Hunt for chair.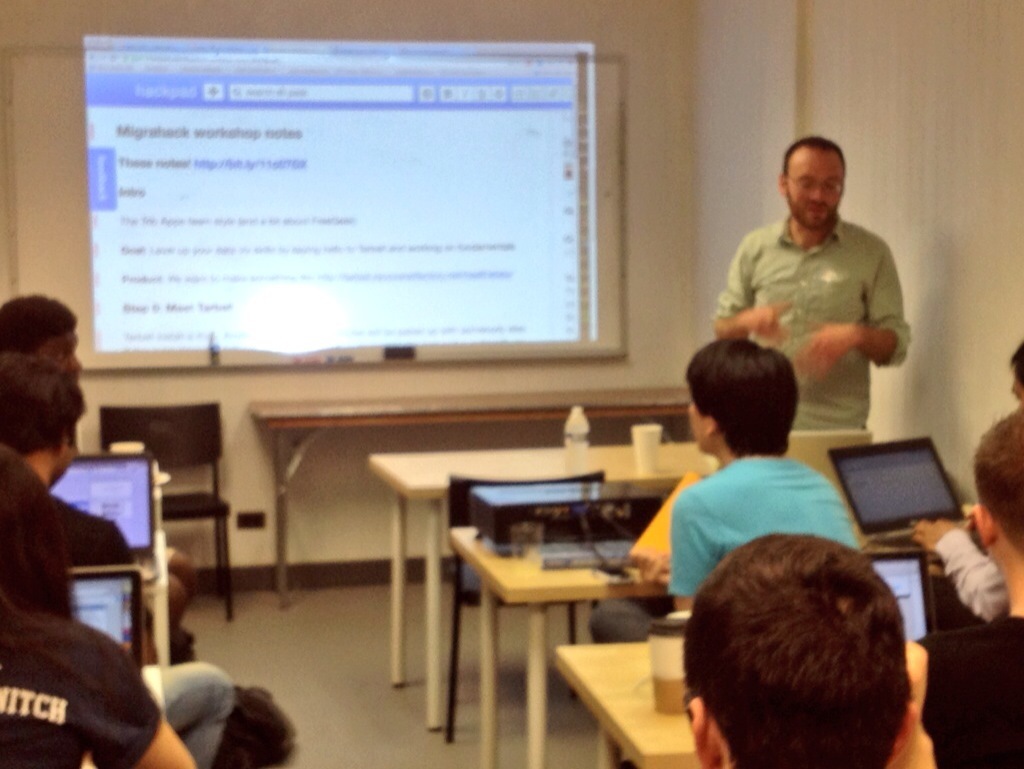
Hunted down at <bbox>94, 401, 233, 621</bbox>.
